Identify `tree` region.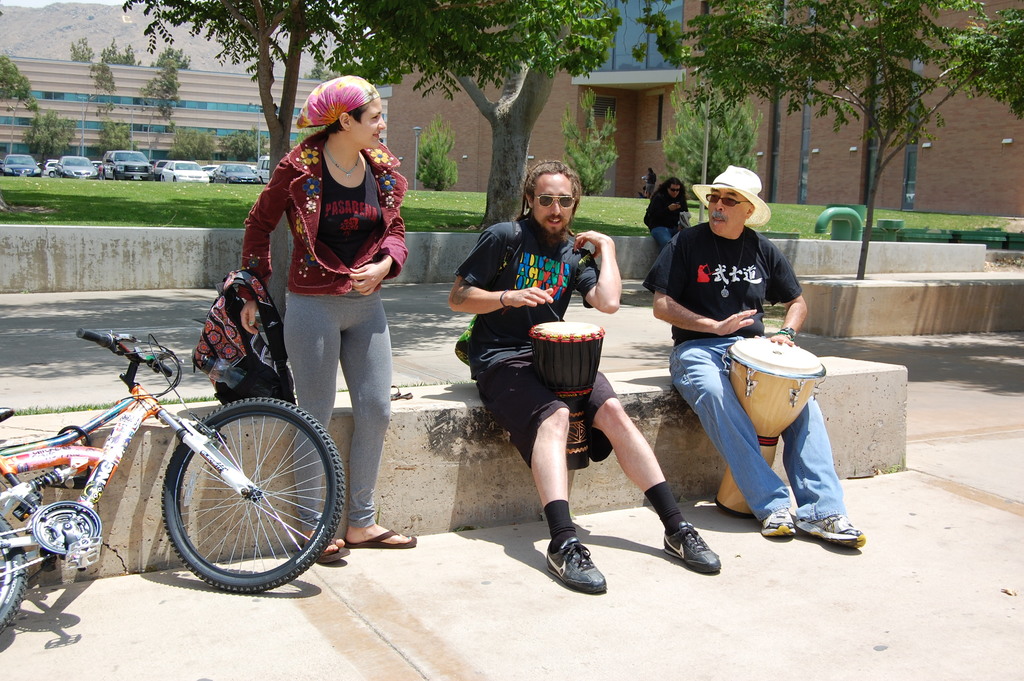
Region: 556, 81, 619, 194.
